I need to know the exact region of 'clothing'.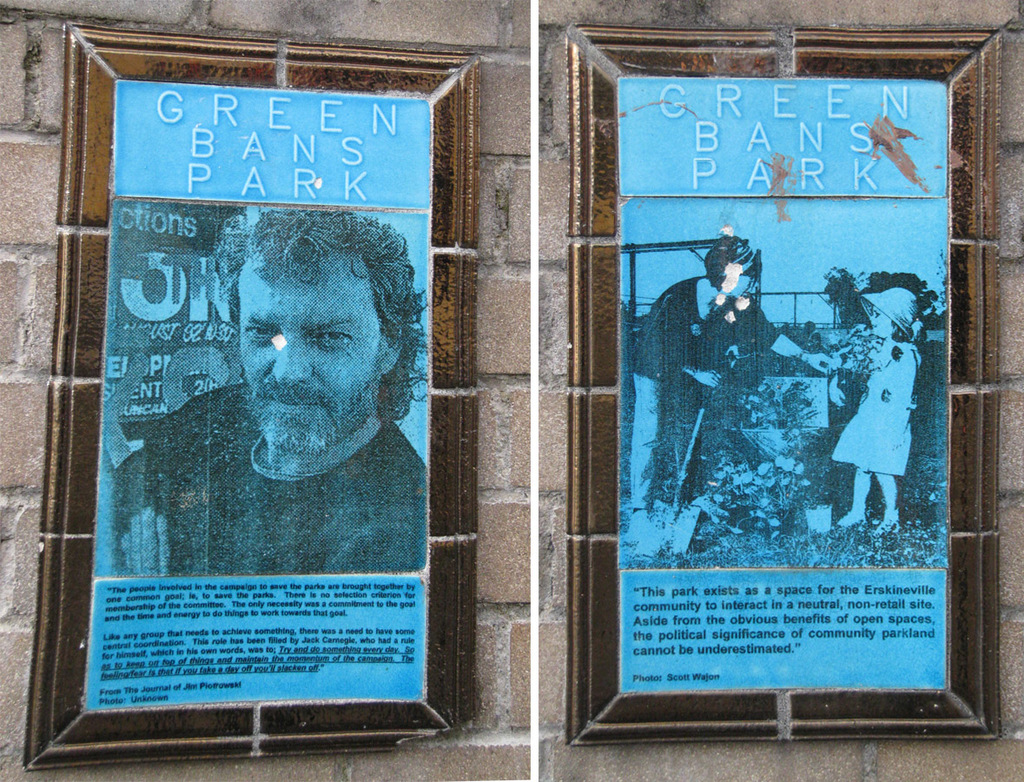
Region: pyautogui.locateOnScreen(831, 327, 921, 474).
